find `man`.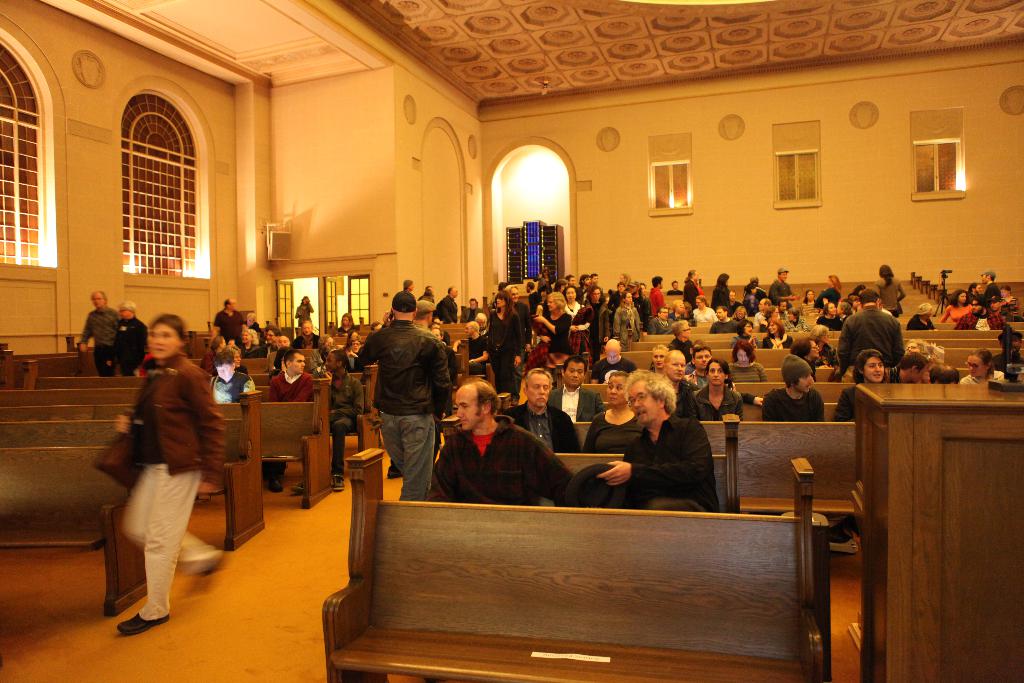
BBox(579, 272, 595, 303).
